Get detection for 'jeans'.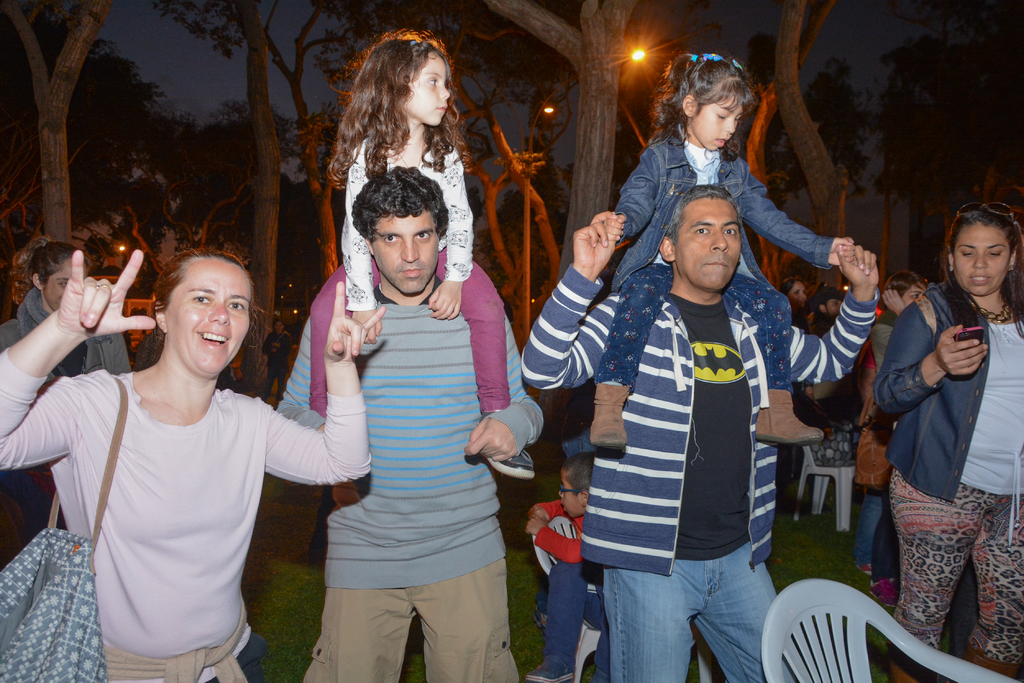
Detection: [left=856, top=494, right=881, bottom=568].
